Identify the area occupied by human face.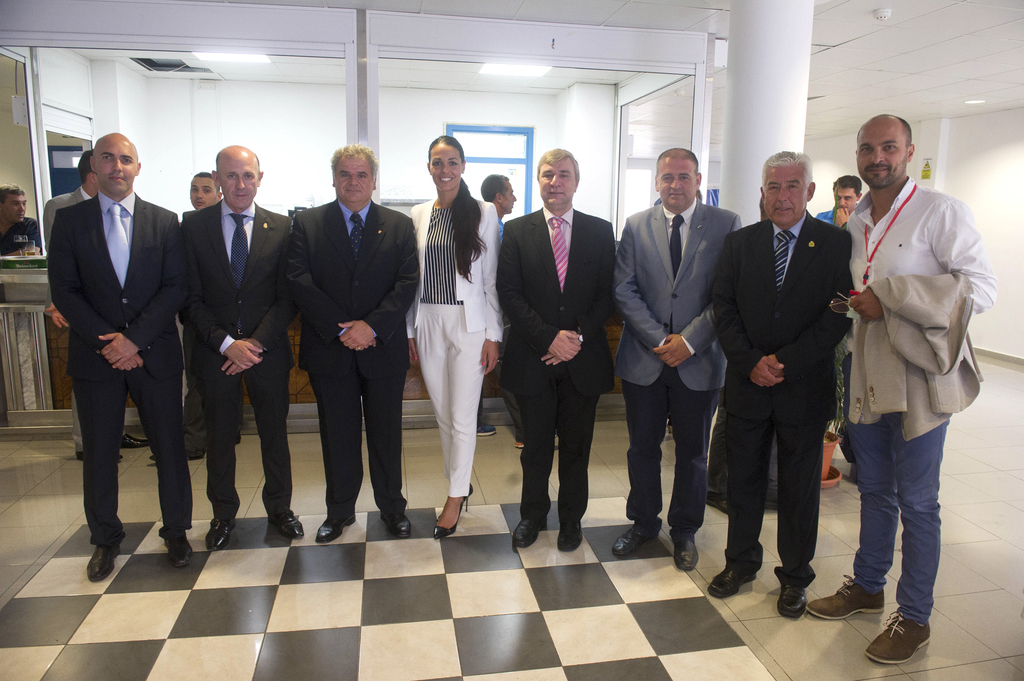
Area: bbox=[190, 177, 219, 209].
